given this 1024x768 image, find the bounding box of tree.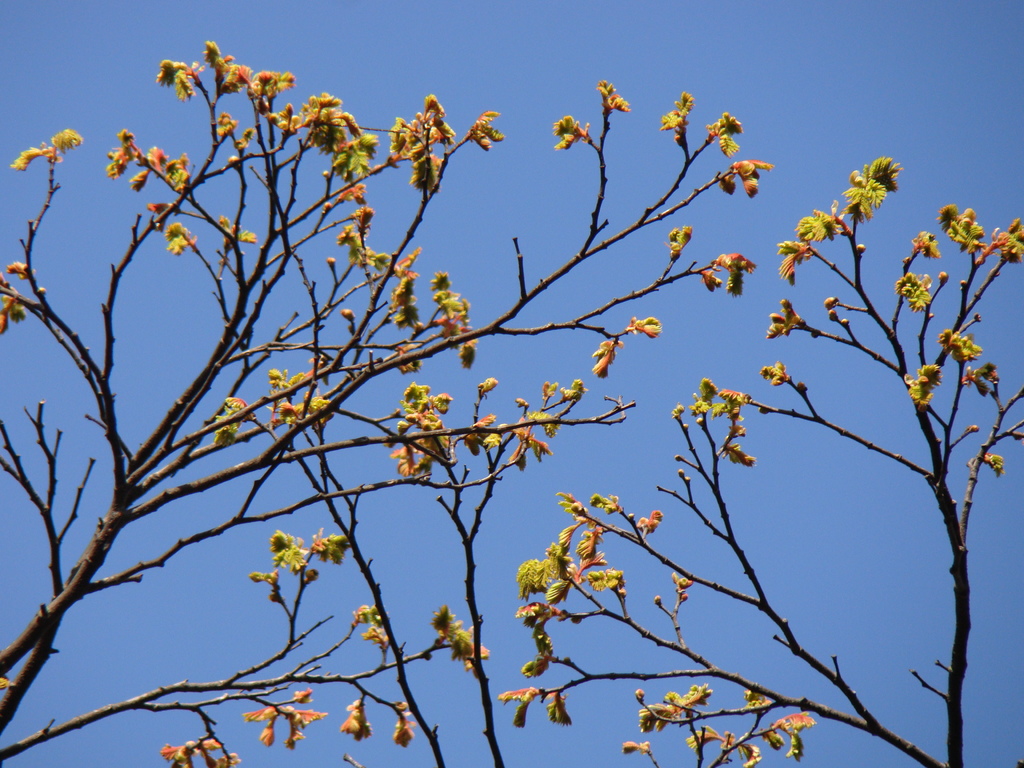
[left=1, top=0, right=995, bottom=767].
